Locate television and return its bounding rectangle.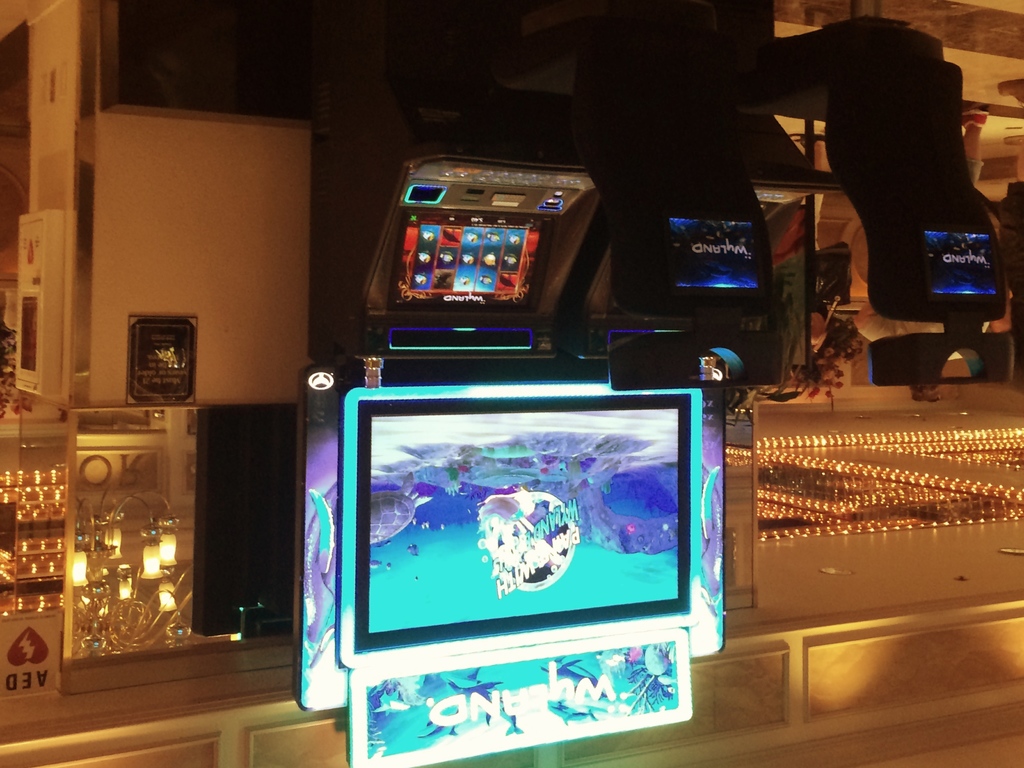
354 392 692 655.
